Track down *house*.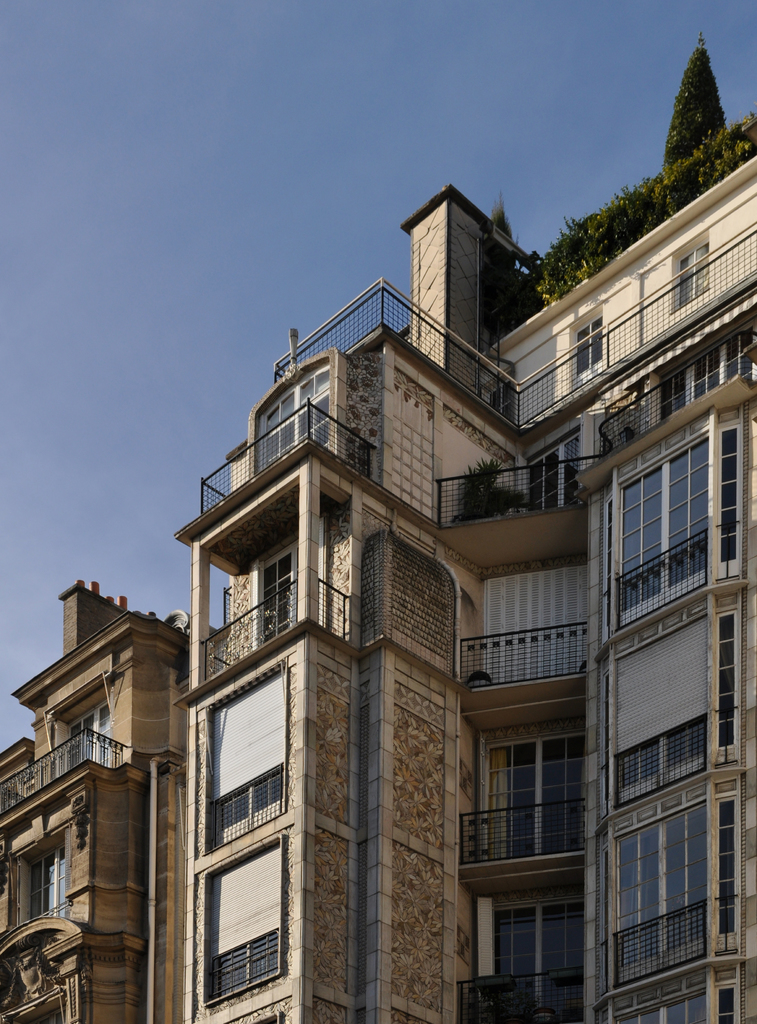
Tracked to (0, 577, 192, 1023).
